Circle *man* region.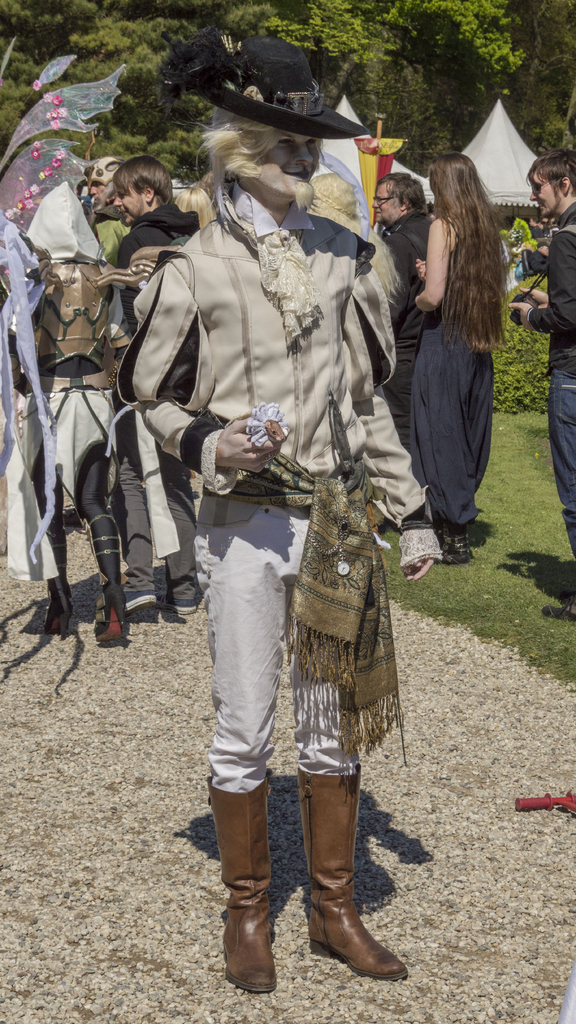
Region: [left=112, top=33, right=444, bottom=993].
